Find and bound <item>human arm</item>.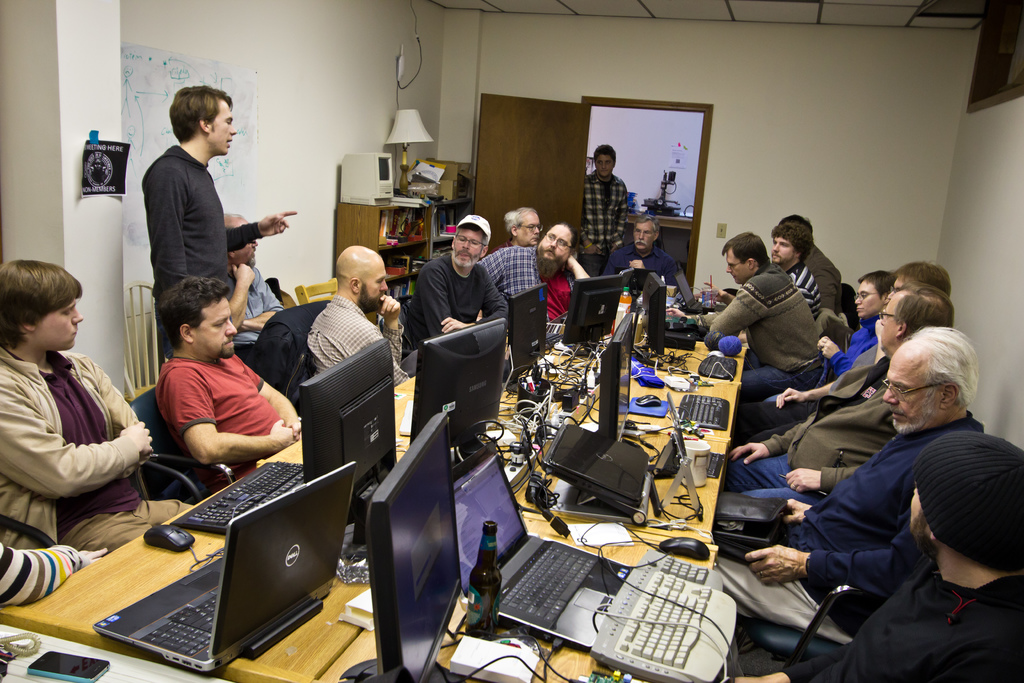
Bound: <region>89, 350, 140, 434</region>.
